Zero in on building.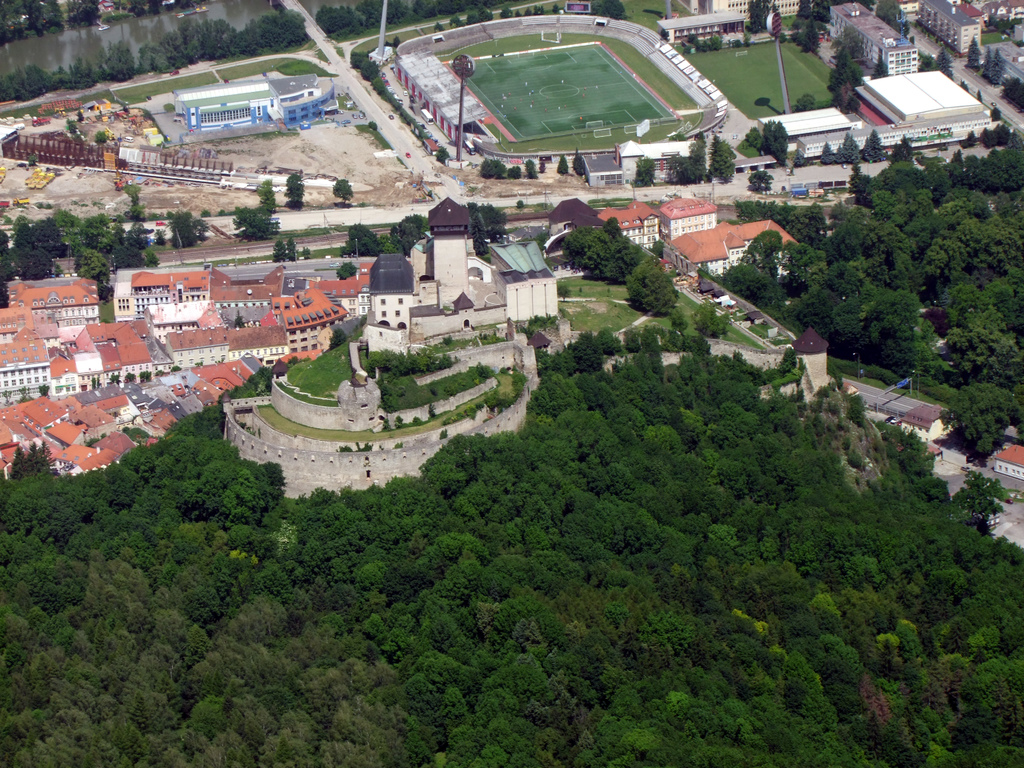
Zeroed in: <box>826,4,918,74</box>.
